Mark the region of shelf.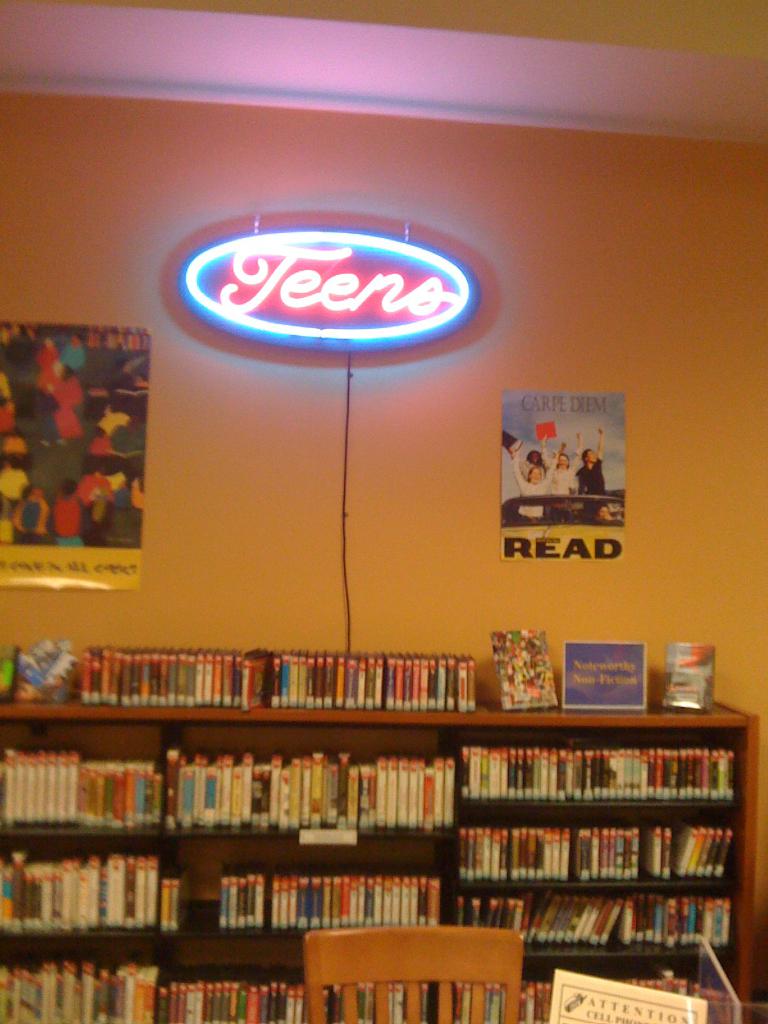
Region: locate(453, 885, 754, 952).
